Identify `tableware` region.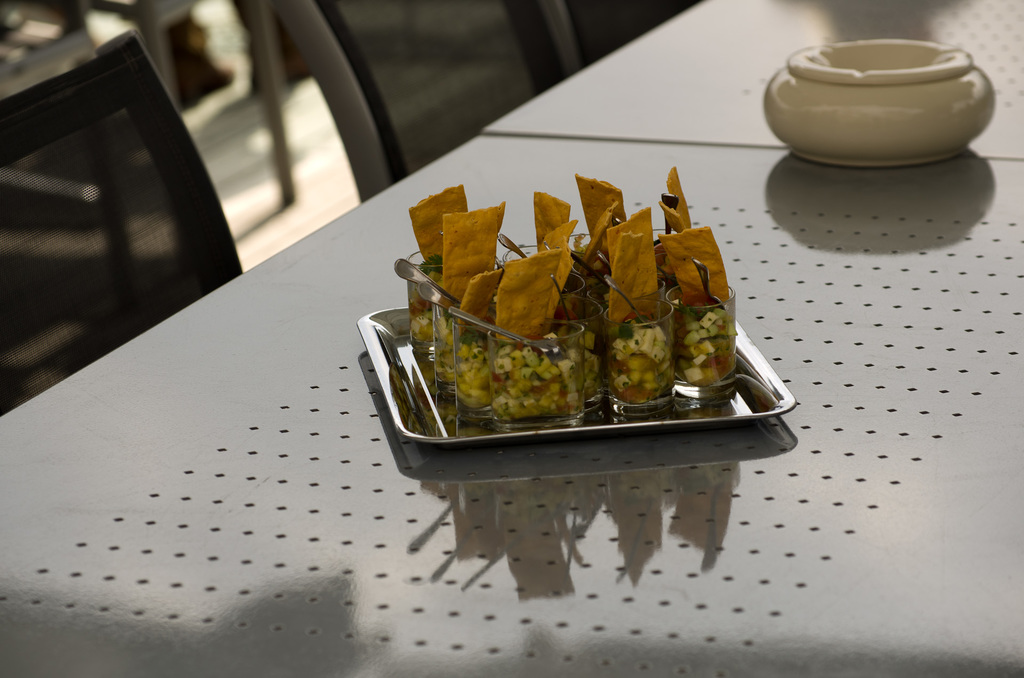
Region: left=411, top=248, right=453, bottom=356.
